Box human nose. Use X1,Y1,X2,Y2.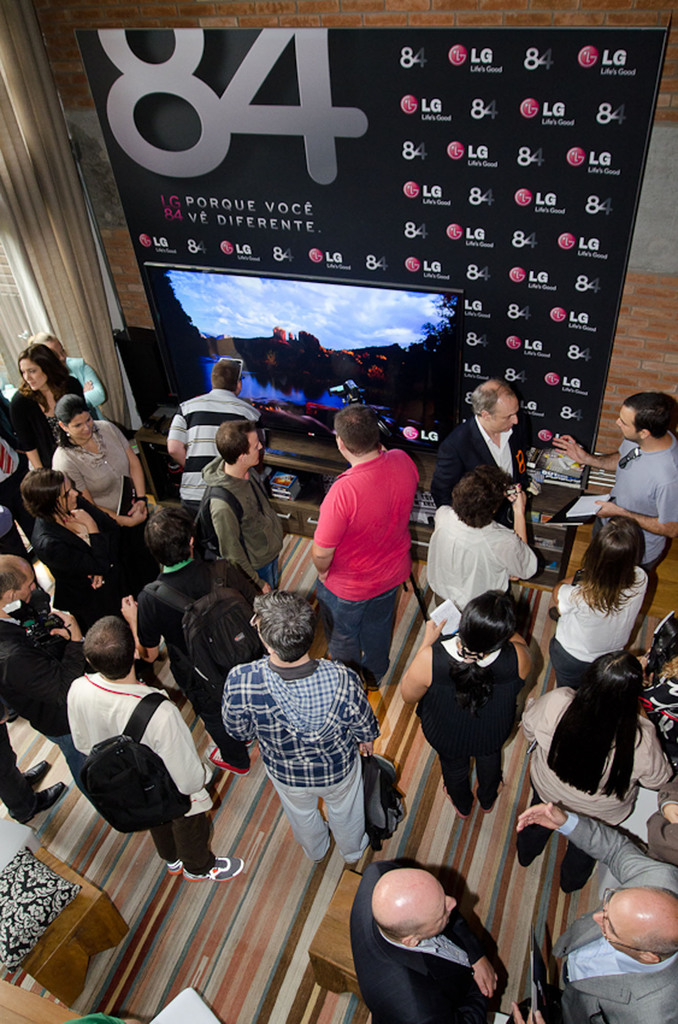
446,897,455,911.
